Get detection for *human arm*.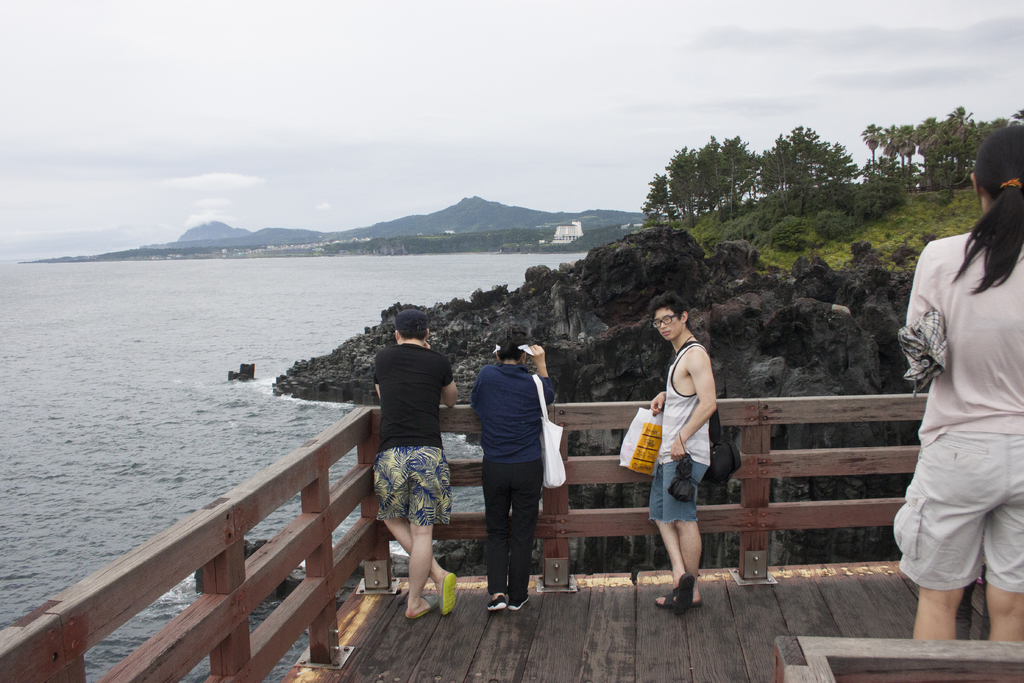
Detection: (437,347,458,415).
